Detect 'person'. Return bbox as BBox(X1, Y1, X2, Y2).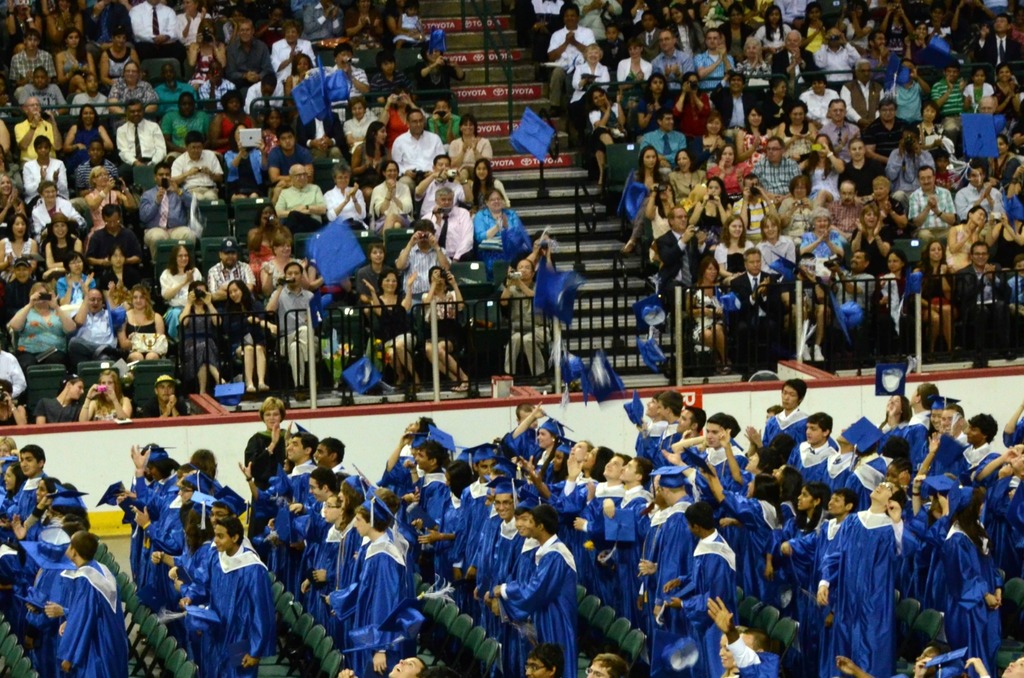
BBox(61, 251, 102, 299).
